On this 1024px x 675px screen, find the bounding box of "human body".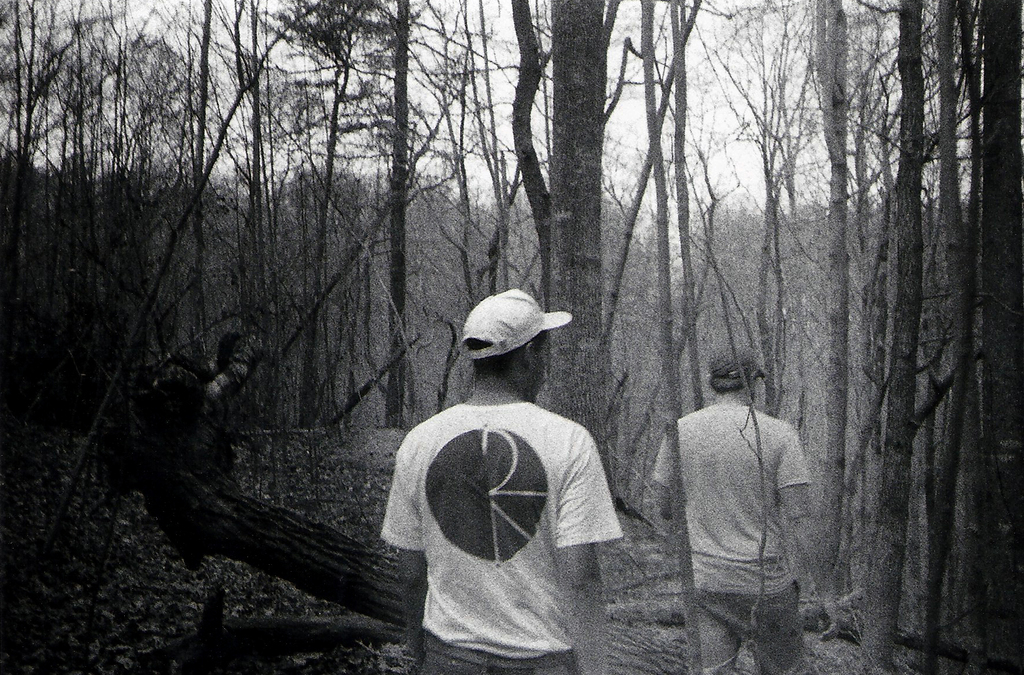
Bounding box: box=[385, 303, 644, 639].
